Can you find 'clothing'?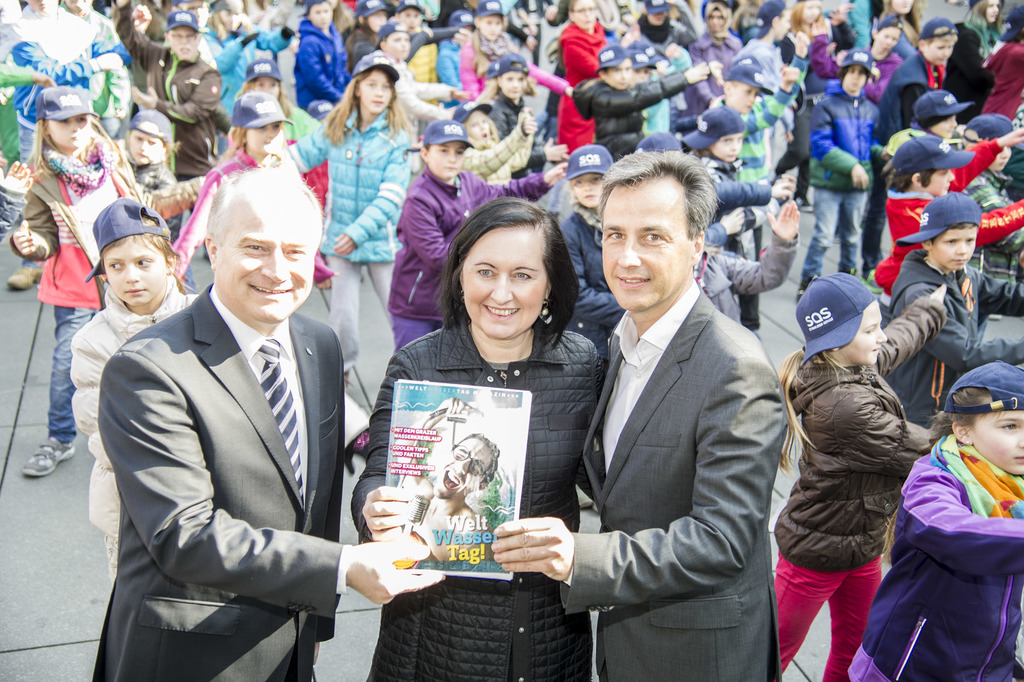
Yes, bounding box: [left=93, top=280, right=353, bottom=681].
